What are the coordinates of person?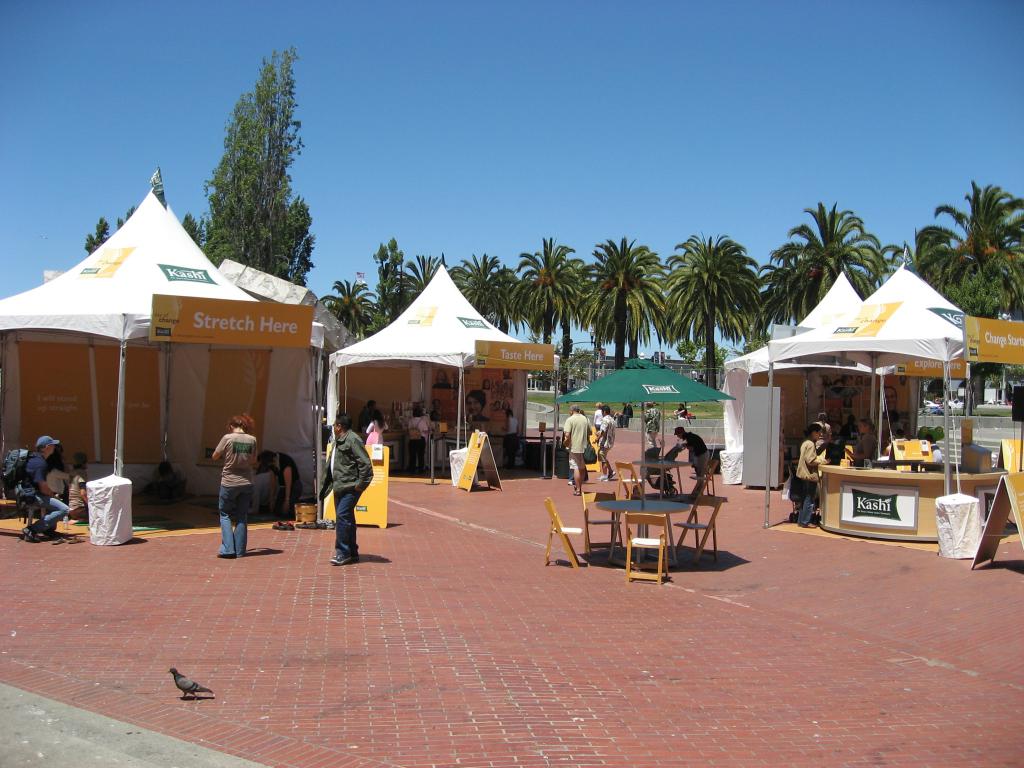
bbox(259, 447, 308, 518).
